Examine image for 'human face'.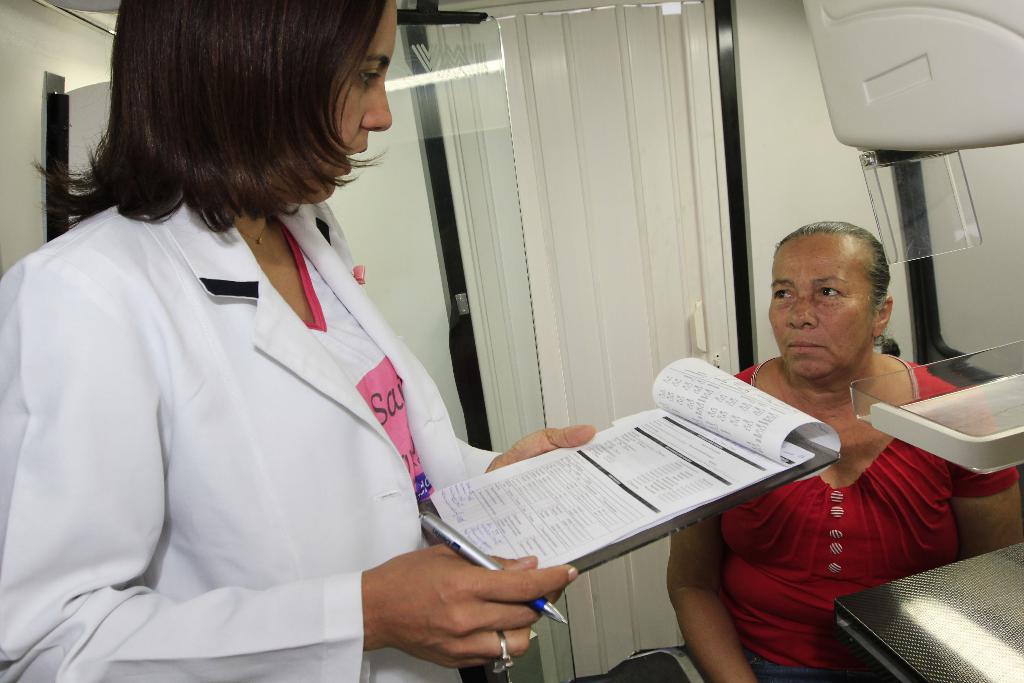
Examination result: bbox=[273, 0, 394, 208].
